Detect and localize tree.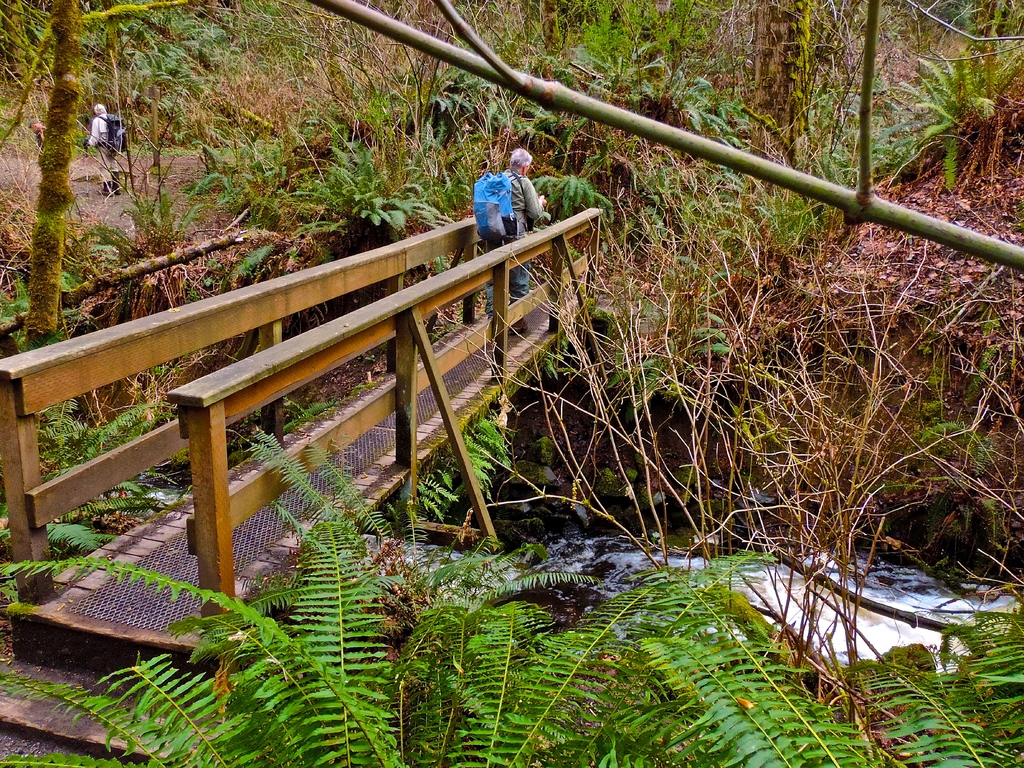
Localized at pyautogui.locateOnScreen(0, 0, 1023, 706).
